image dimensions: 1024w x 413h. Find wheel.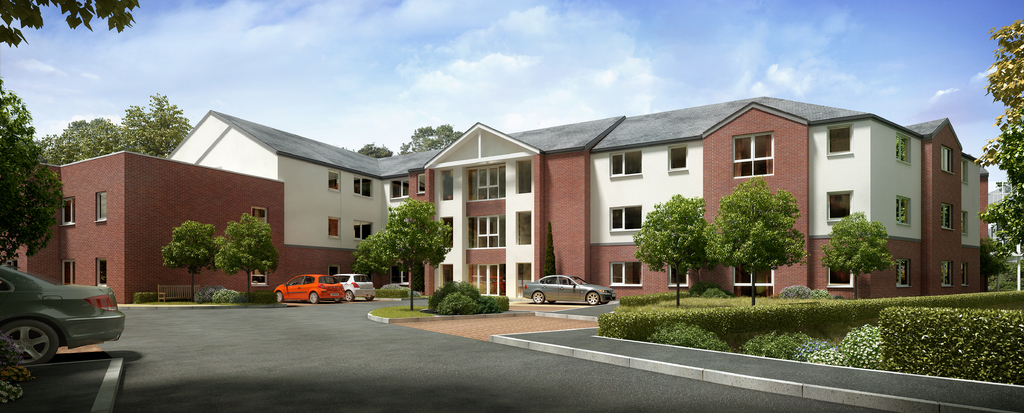
crop(275, 291, 280, 304).
